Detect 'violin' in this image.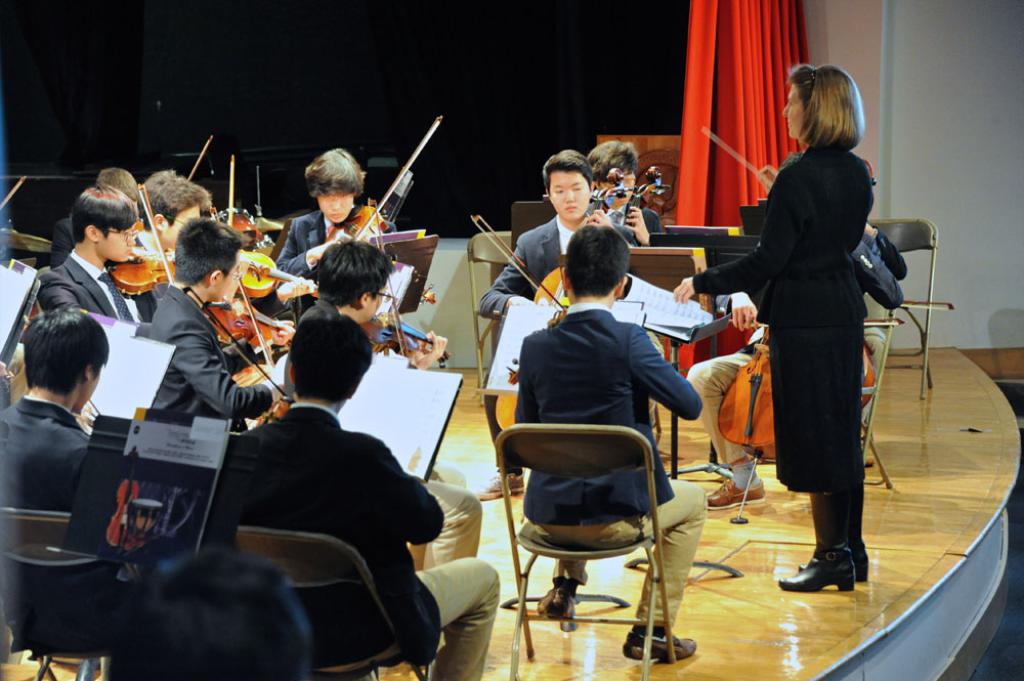
Detection: {"left": 187, "top": 133, "right": 216, "bottom": 175}.
